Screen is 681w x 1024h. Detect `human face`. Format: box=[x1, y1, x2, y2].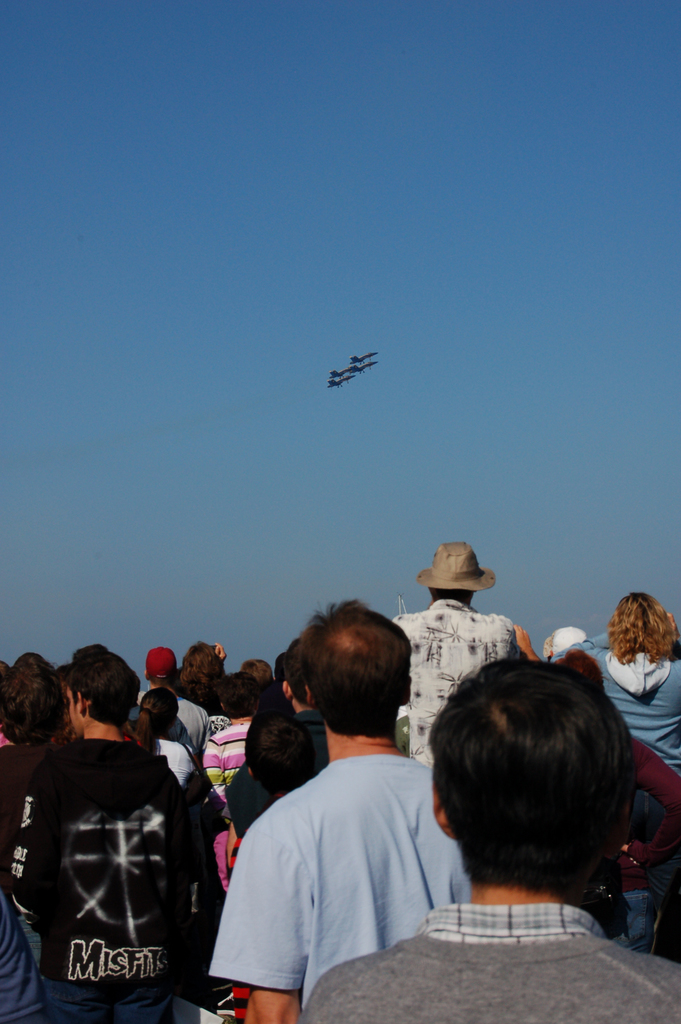
box=[67, 687, 78, 739].
